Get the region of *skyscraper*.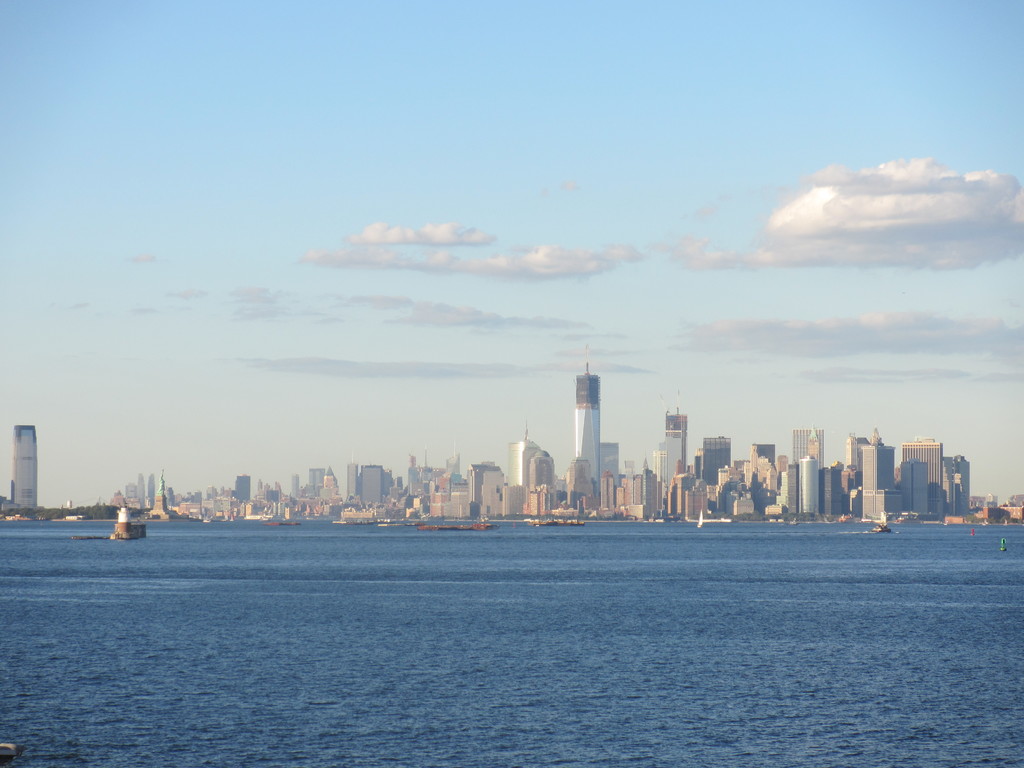
<region>792, 427, 819, 486</region>.
